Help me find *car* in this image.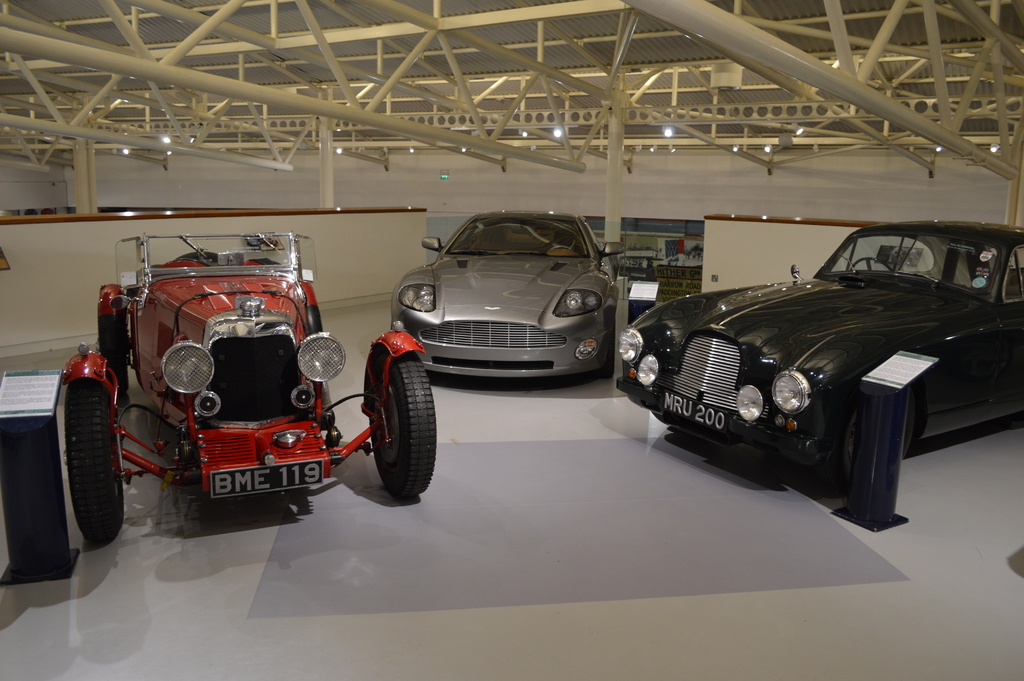
Found it: x1=618, y1=221, x2=1023, y2=520.
